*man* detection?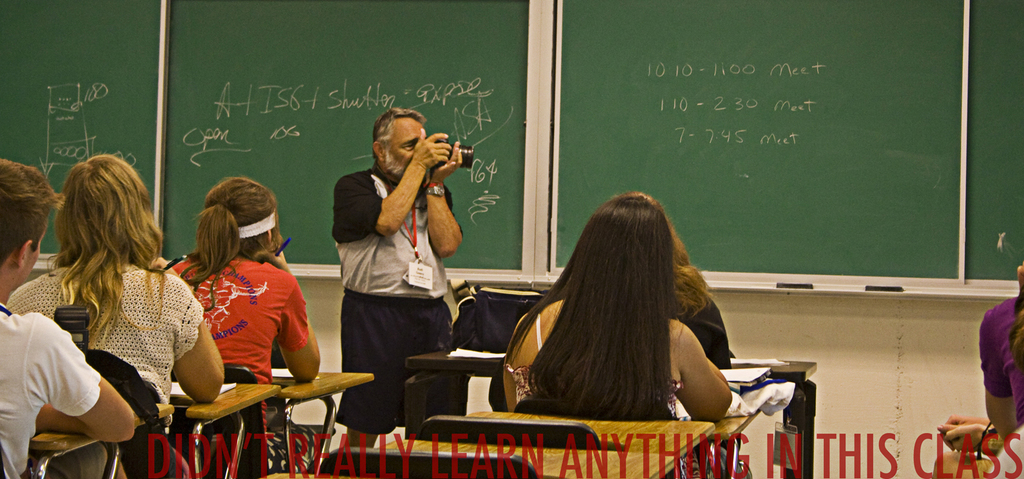
box=[0, 161, 137, 478]
